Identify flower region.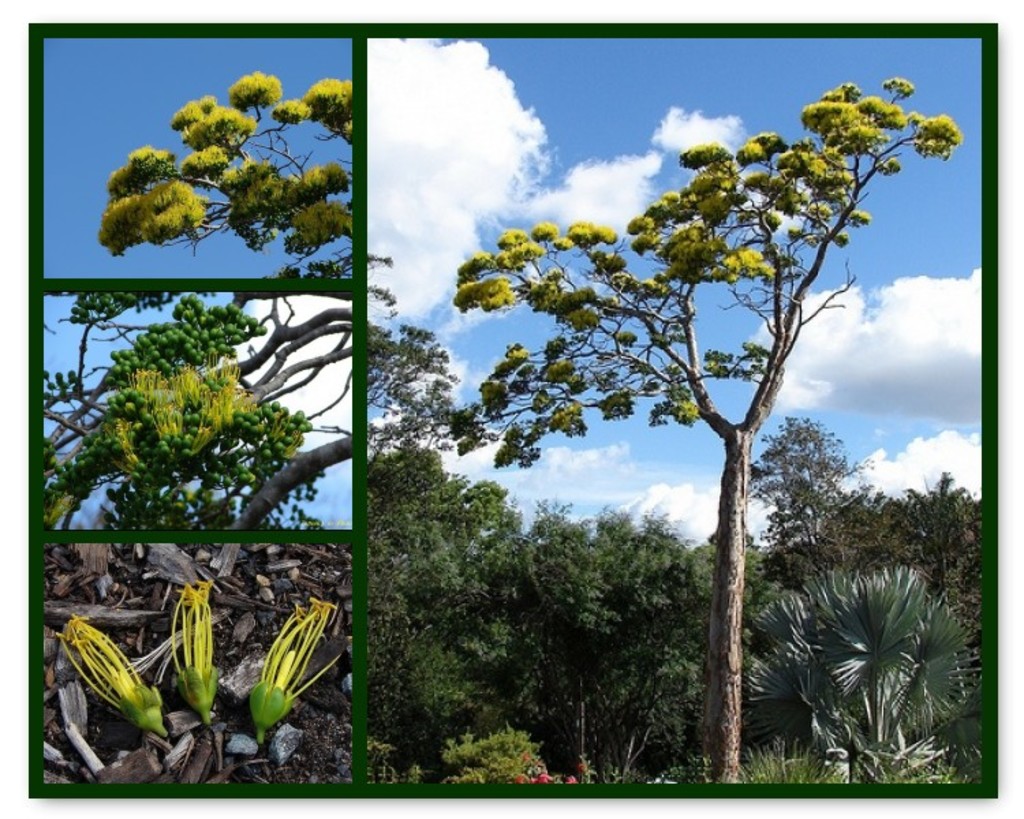
Region: left=244, top=591, right=350, bottom=747.
